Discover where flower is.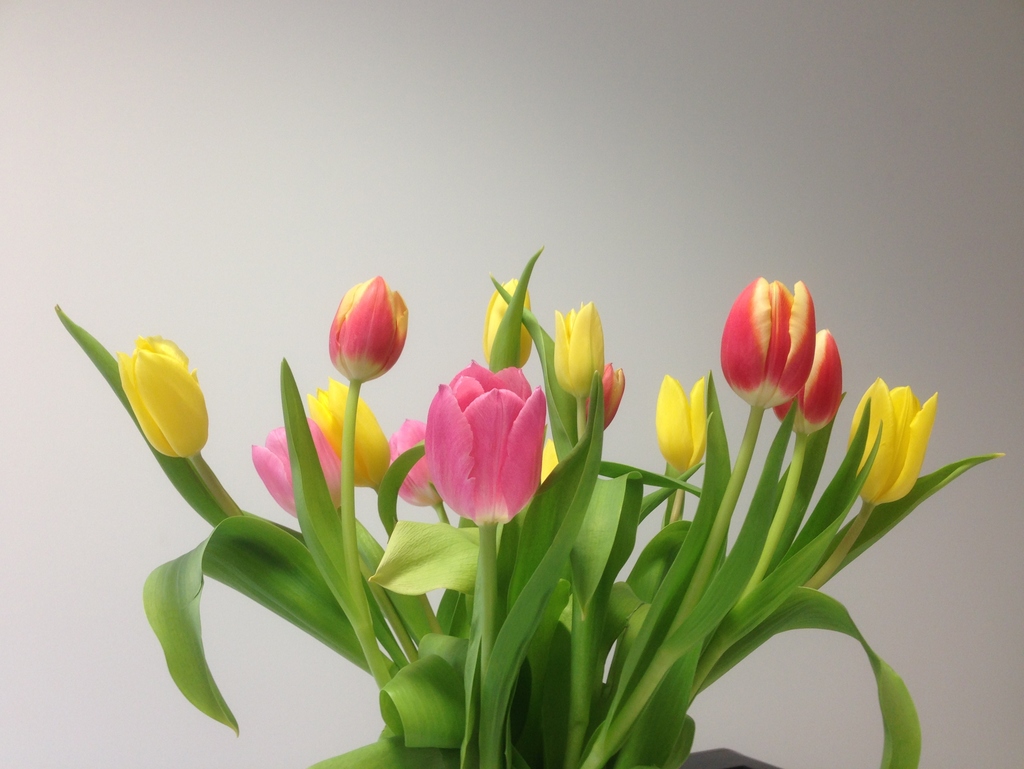
Discovered at bbox=[780, 332, 843, 444].
